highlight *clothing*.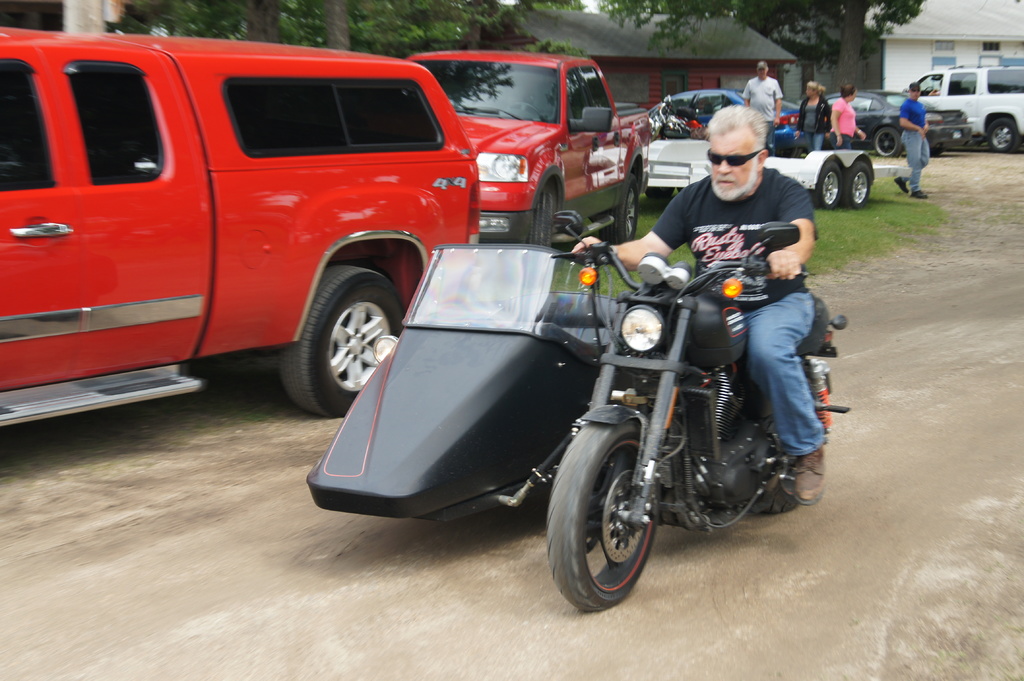
Highlighted region: region(743, 72, 785, 151).
